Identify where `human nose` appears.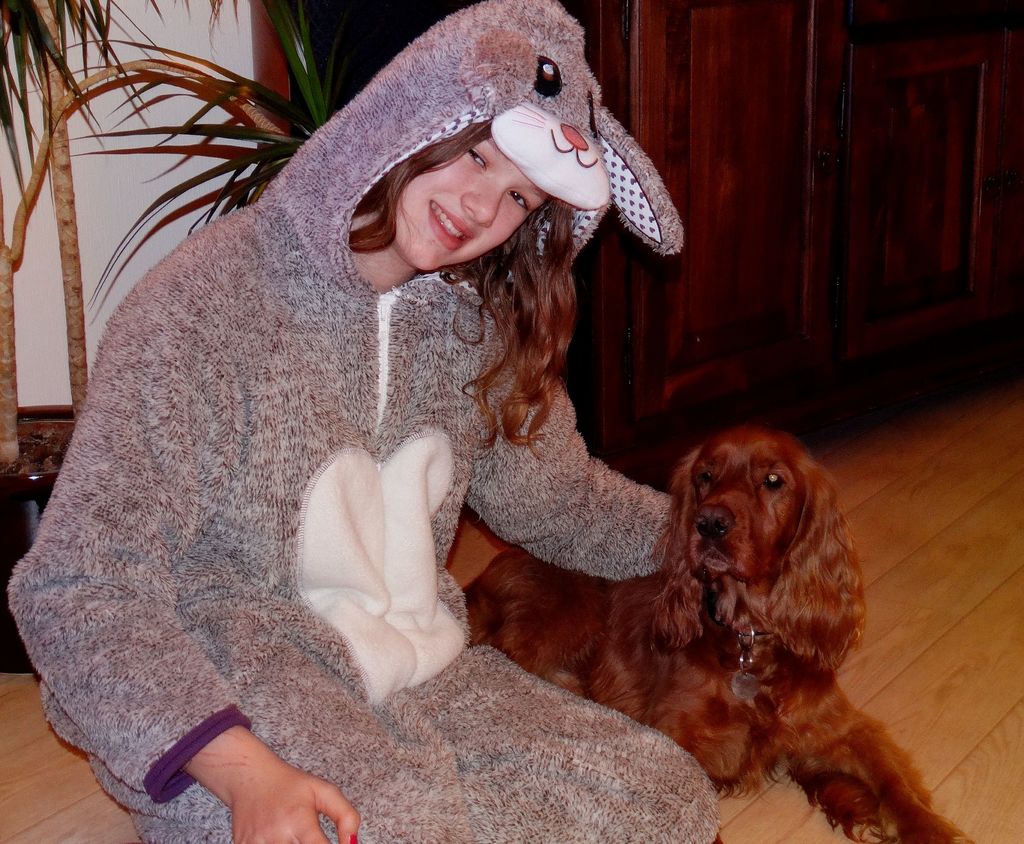
Appears at 463, 187, 509, 227.
